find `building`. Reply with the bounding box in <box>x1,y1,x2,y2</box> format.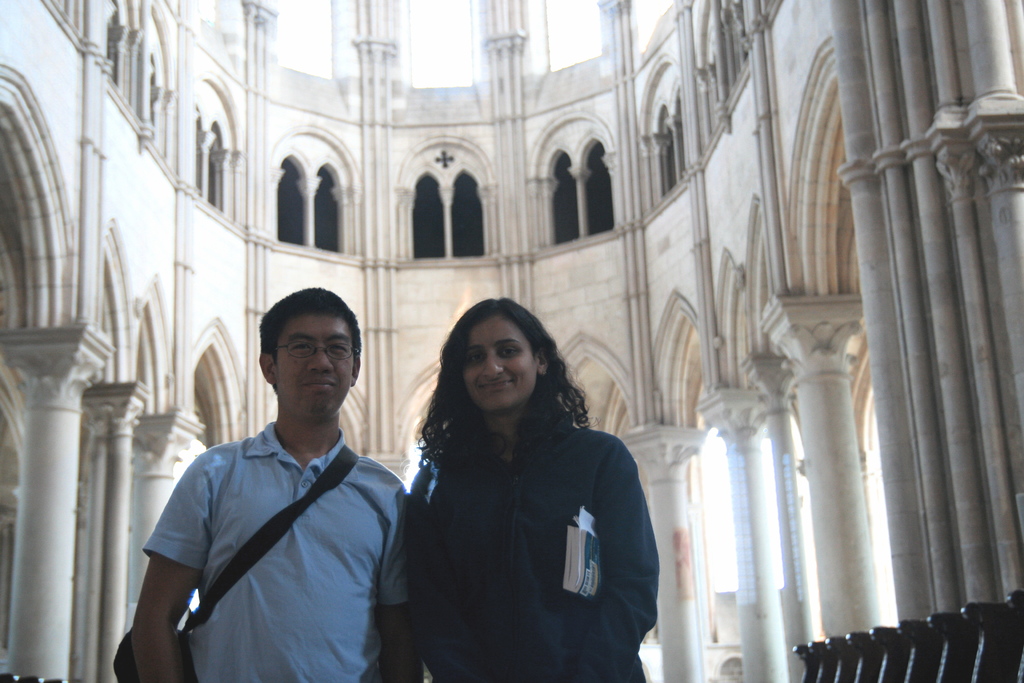
<box>0,0,1023,682</box>.
